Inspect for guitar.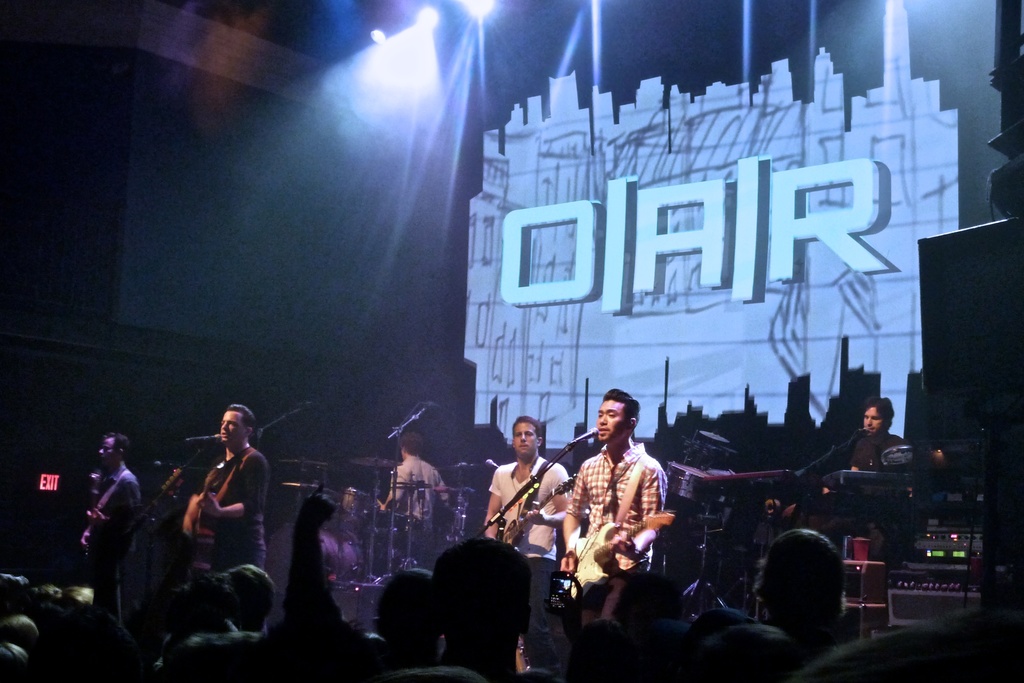
Inspection: bbox=[570, 506, 682, 590].
